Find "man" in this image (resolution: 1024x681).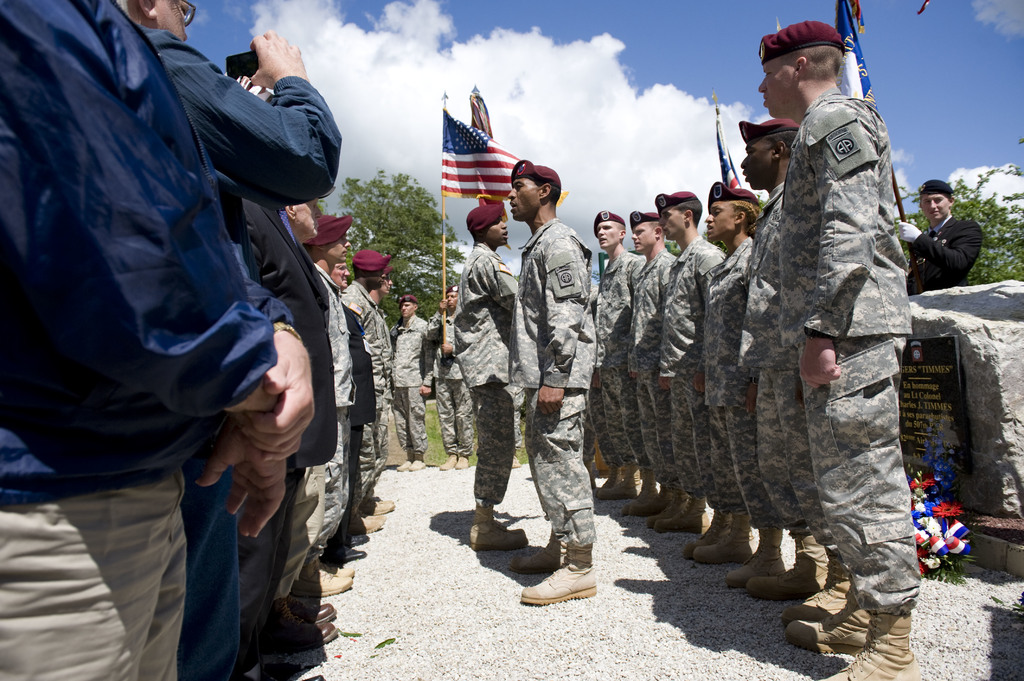
box(897, 173, 980, 298).
